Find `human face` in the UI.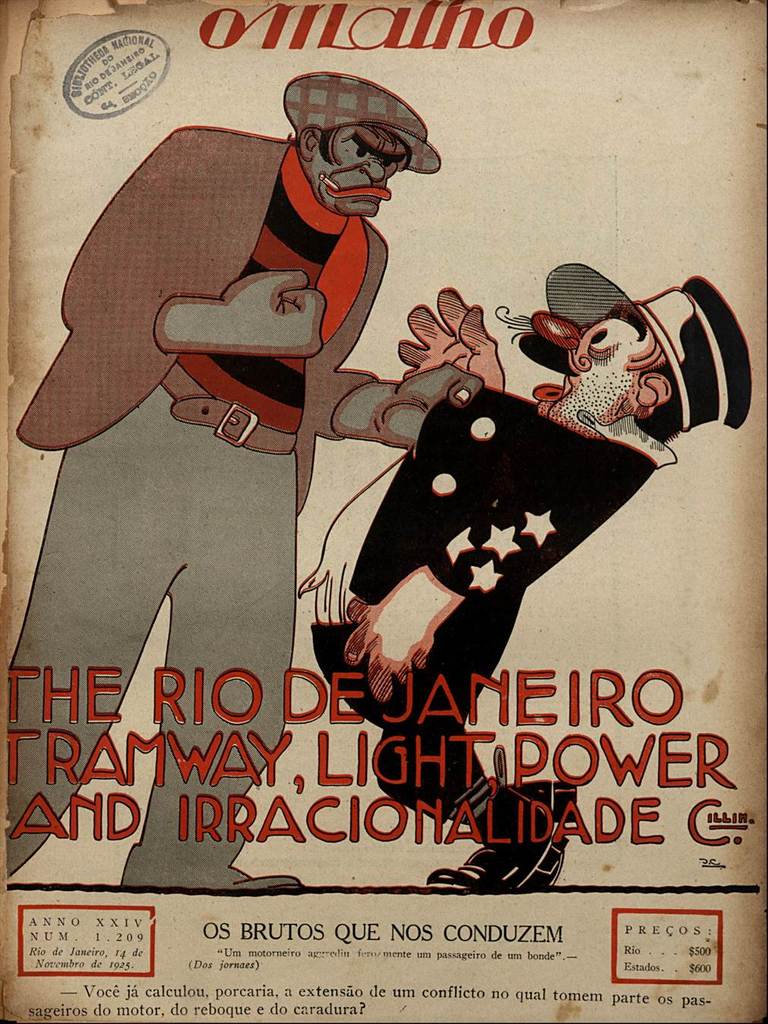
UI element at <box>498,302,671,431</box>.
